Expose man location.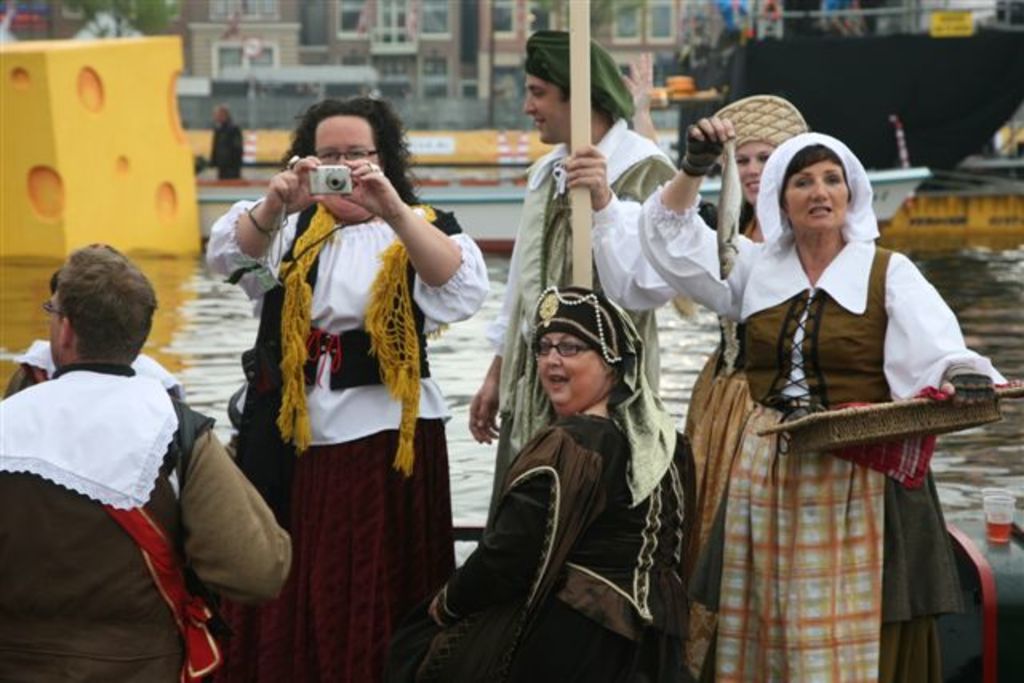
Exposed at pyautogui.locateOnScreen(0, 240, 298, 681).
